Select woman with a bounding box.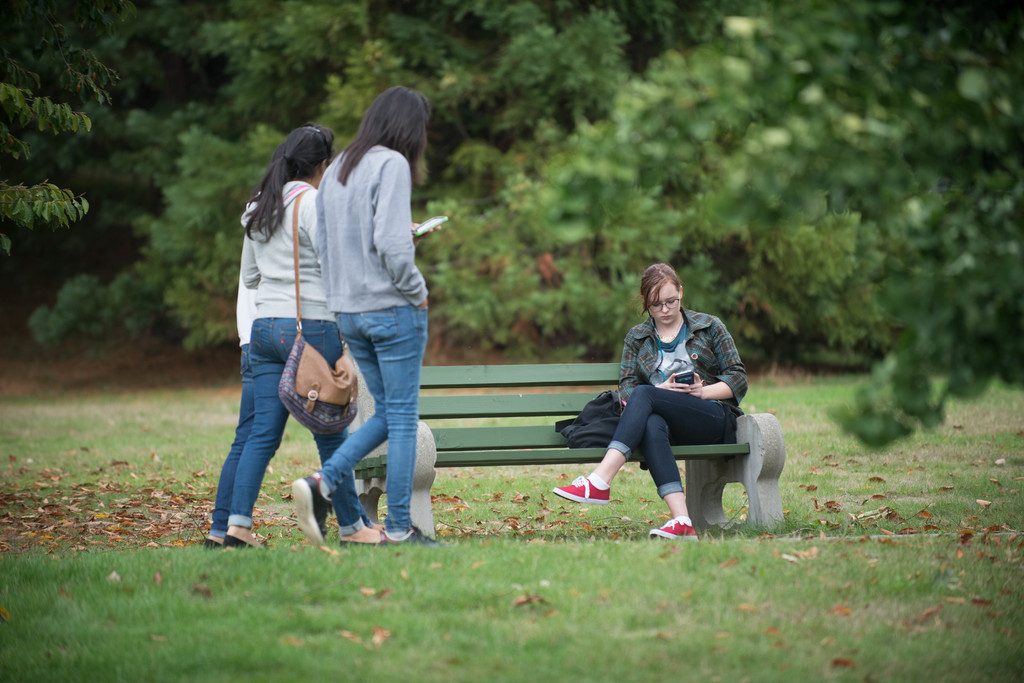
bbox=(541, 263, 749, 545).
